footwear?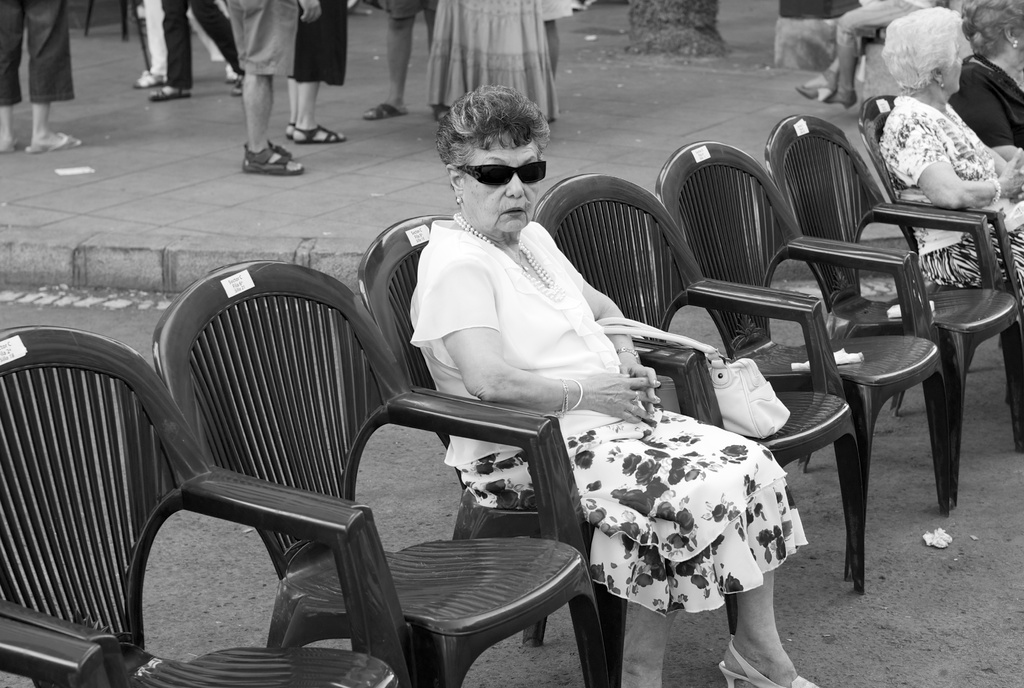
bbox=(367, 92, 408, 125)
